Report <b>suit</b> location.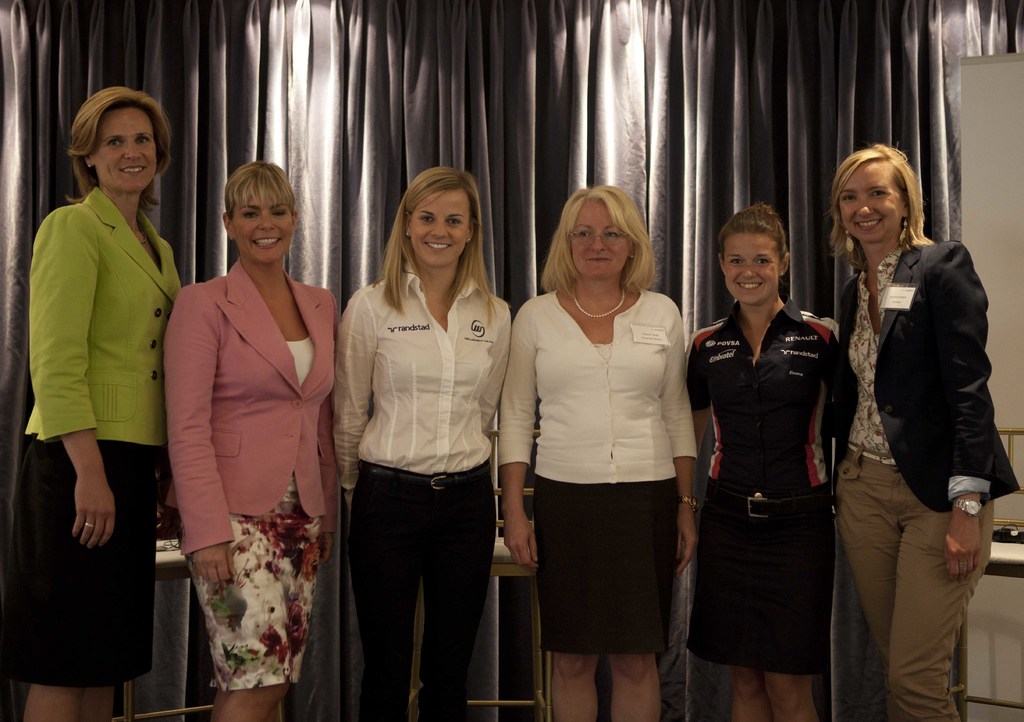
Report: [832,173,1011,687].
